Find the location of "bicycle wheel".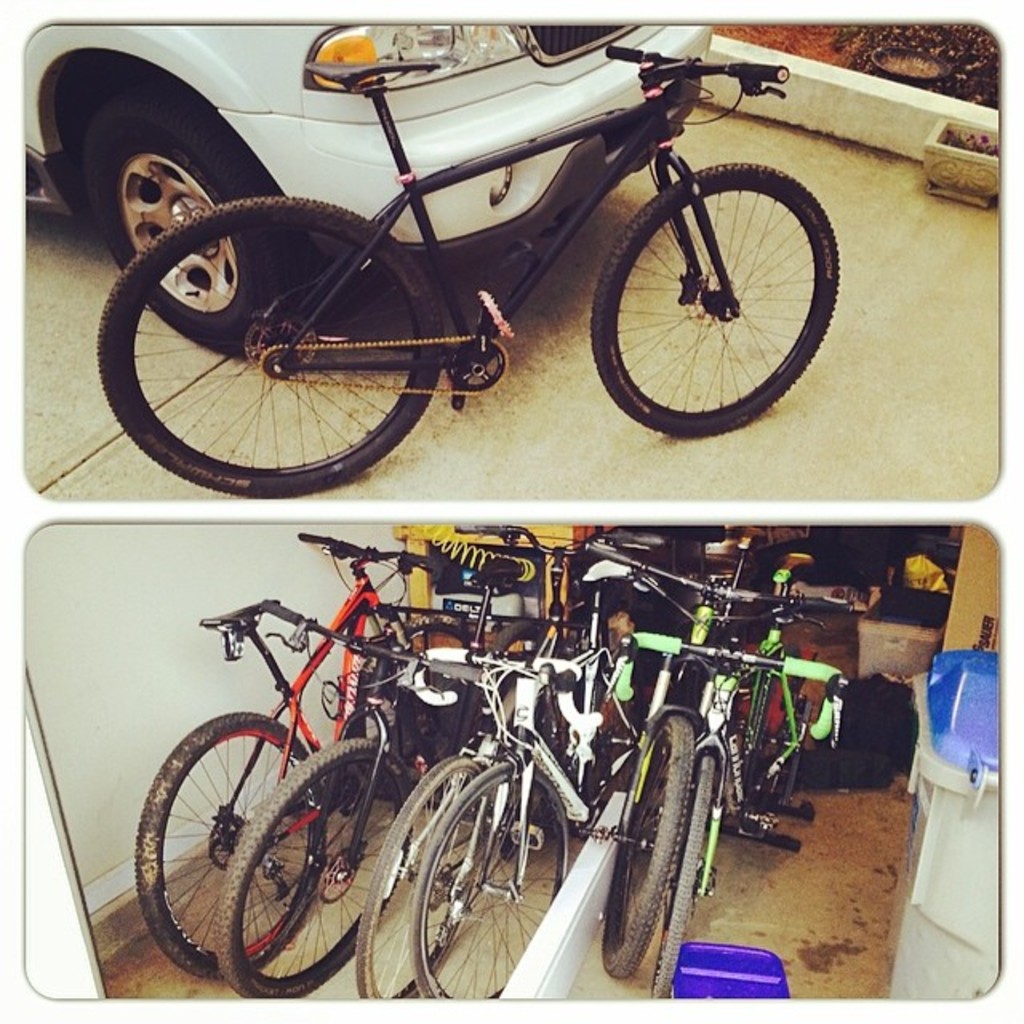
Location: 598 712 696 984.
